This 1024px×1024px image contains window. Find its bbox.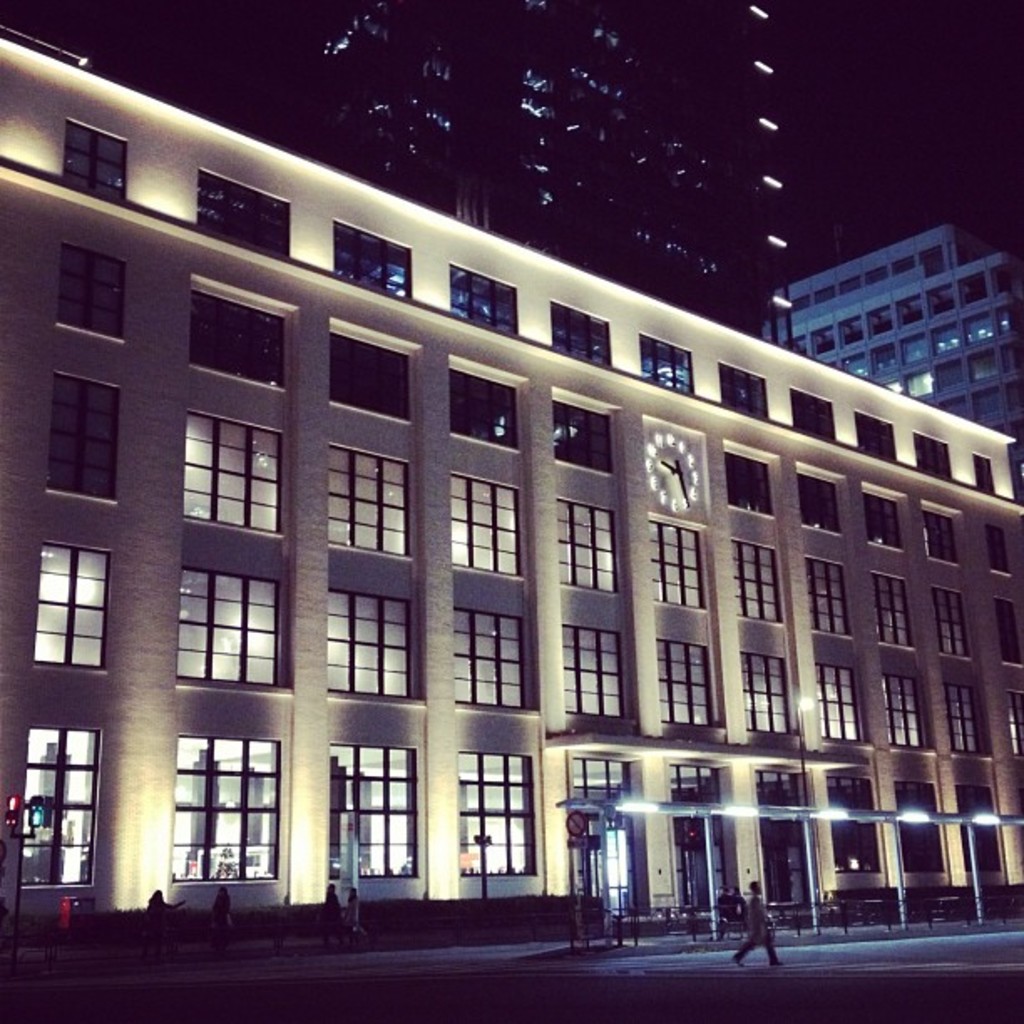
{"left": 925, "top": 278, "right": 959, "bottom": 320}.
